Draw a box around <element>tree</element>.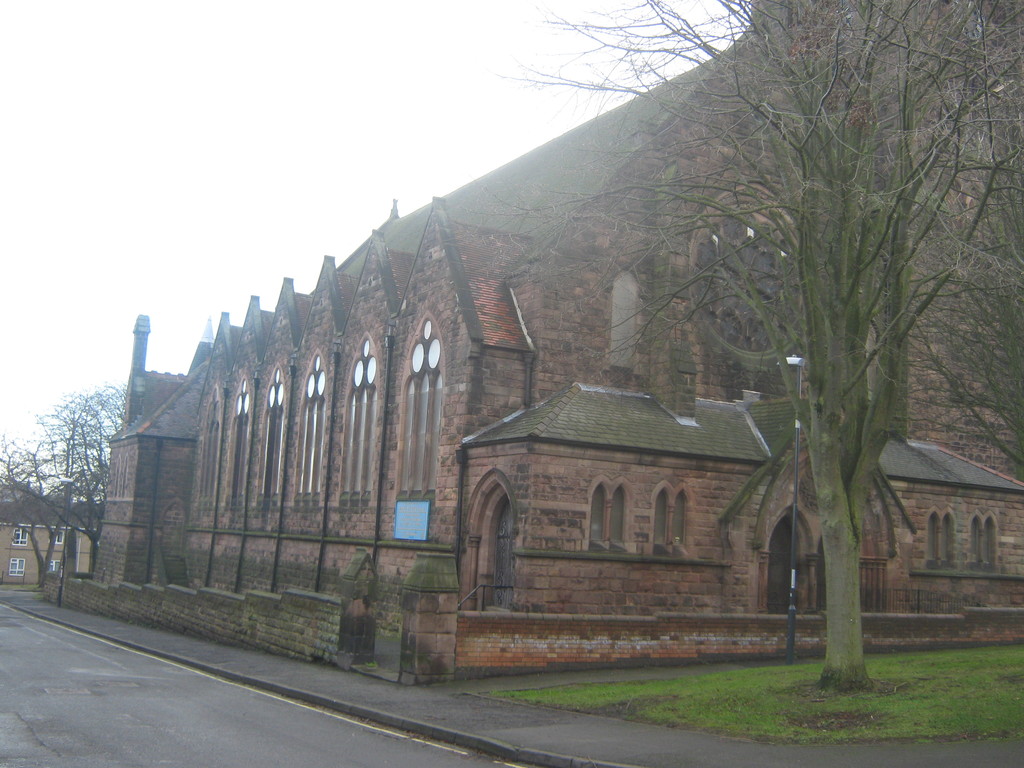
Rect(0, 412, 77, 591).
